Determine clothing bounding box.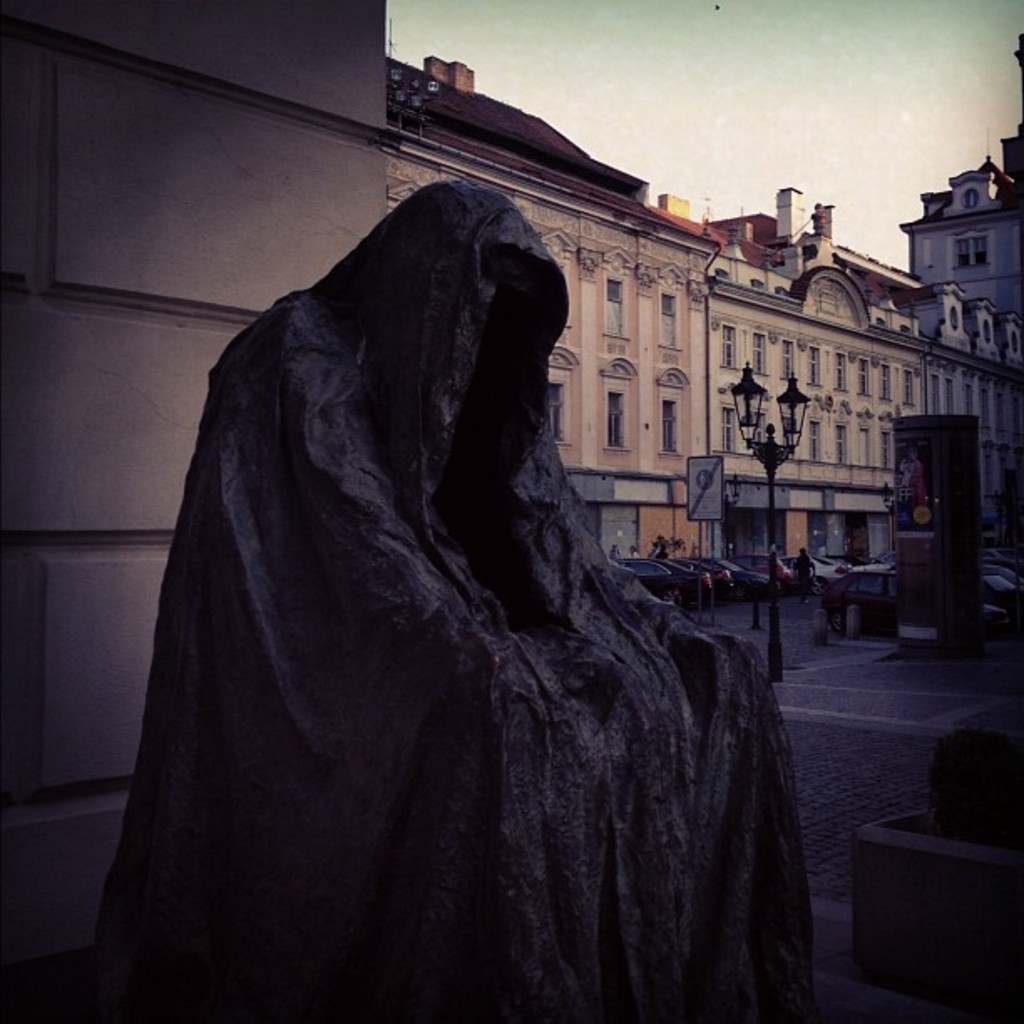
Determined: detection(97, 182, 818, 1022).
